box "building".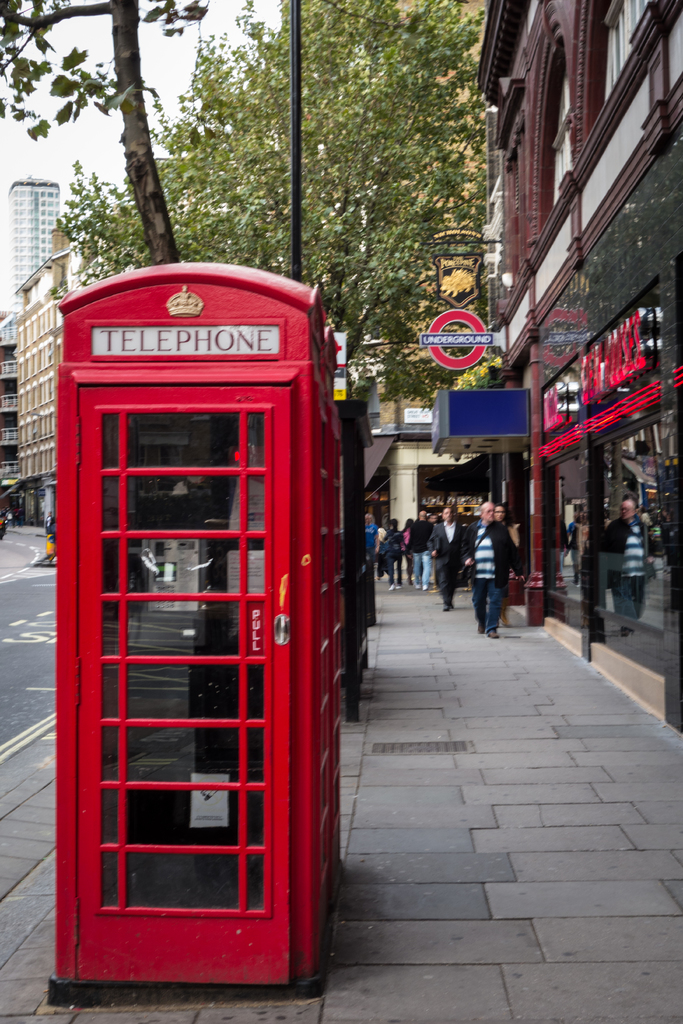
box=[0, 313, 16, 513].
